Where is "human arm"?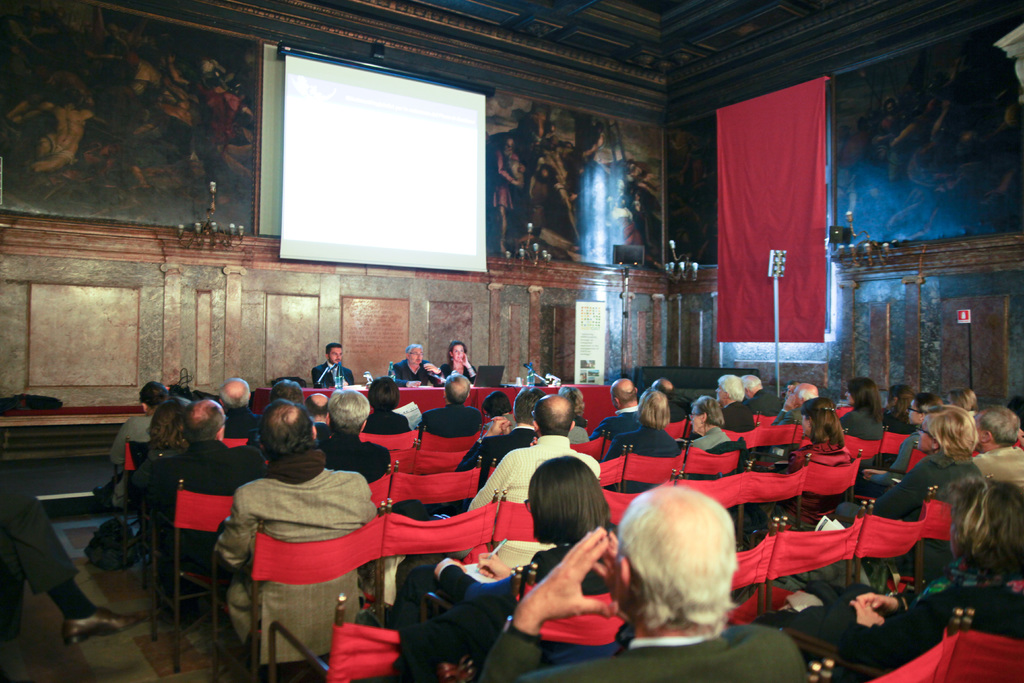
Rect(515, 535, 636, 673).
